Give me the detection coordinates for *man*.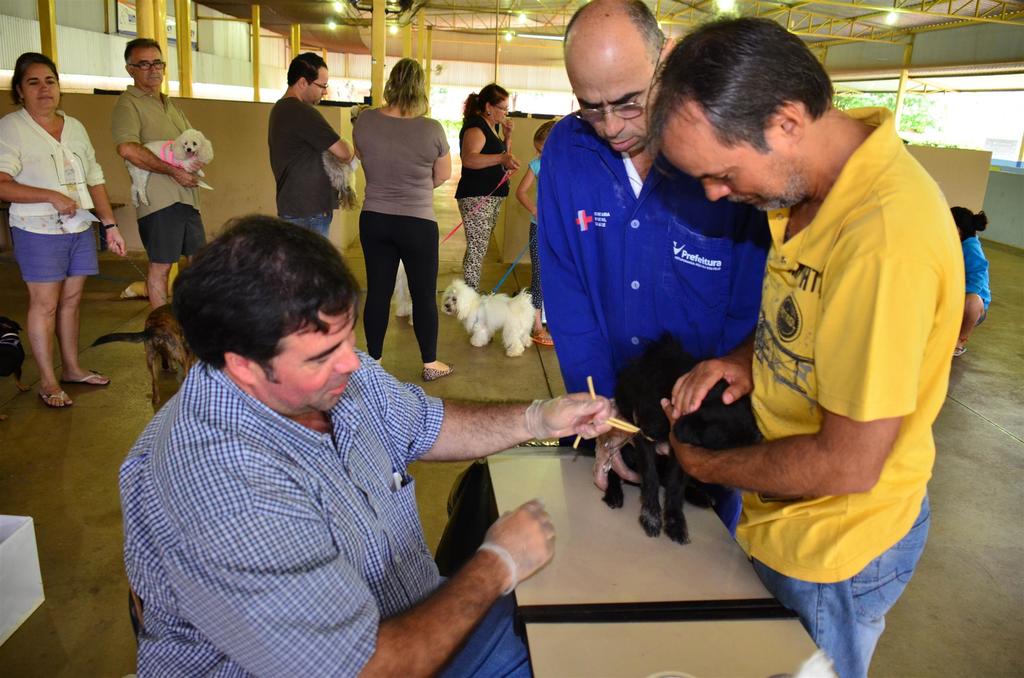
locate(112, 38, 207, 311).
